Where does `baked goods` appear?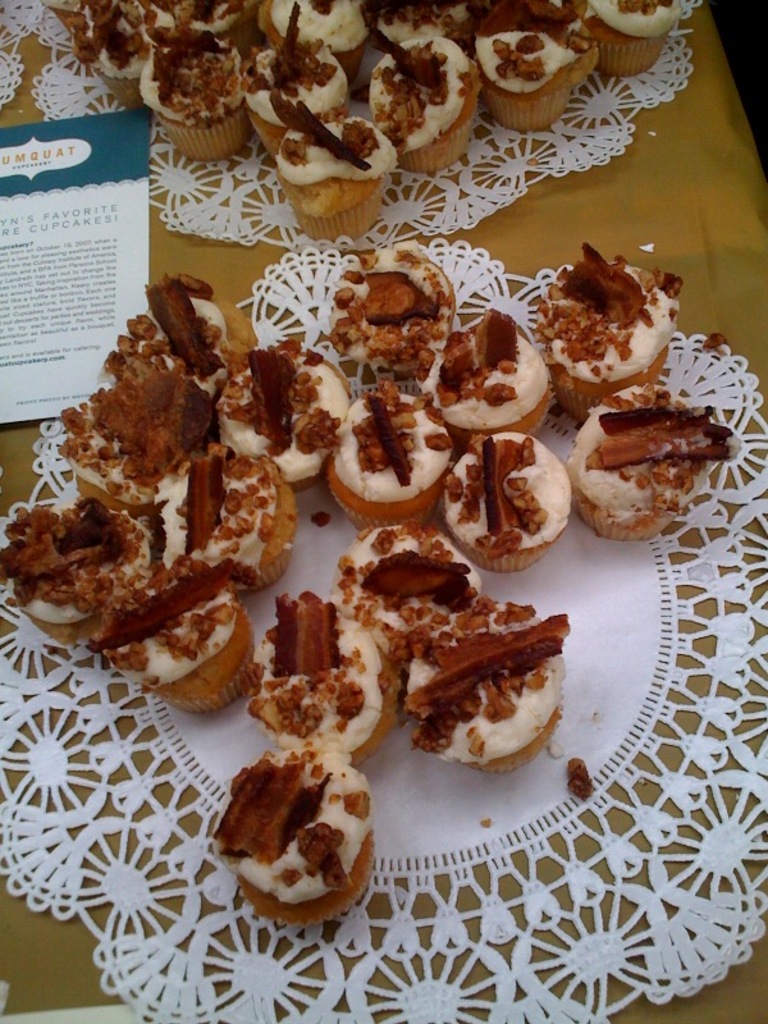
Appears at 141 22 251 160.
